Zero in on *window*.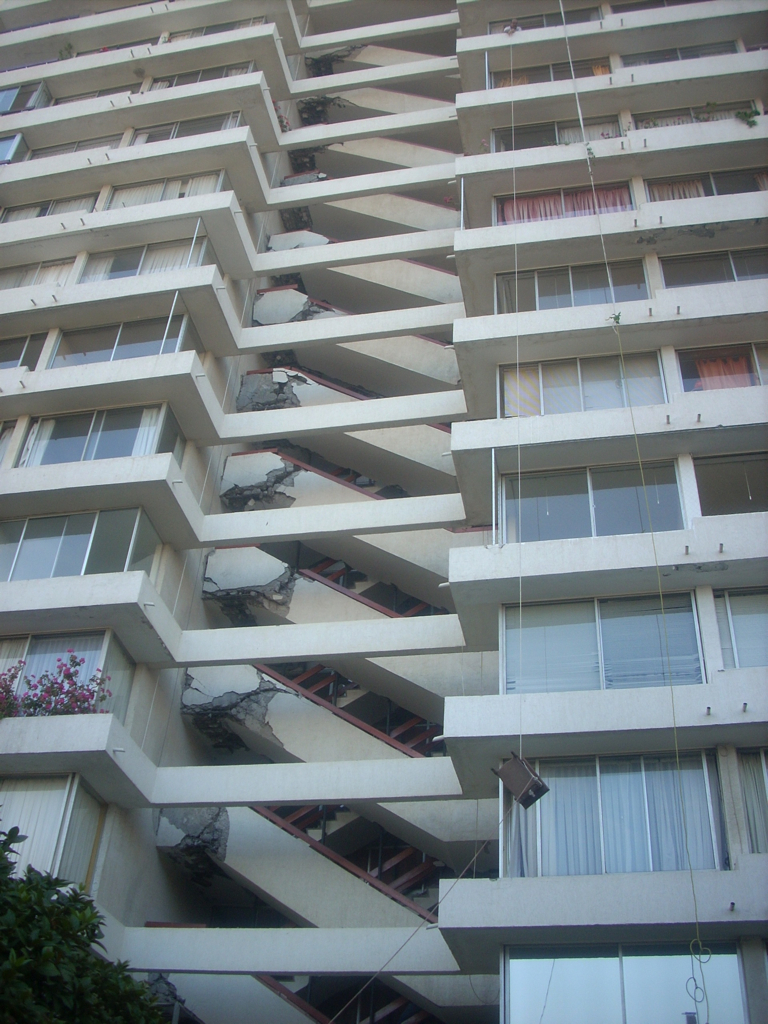
Zeroed in: region(497, 338, 767, 414).
